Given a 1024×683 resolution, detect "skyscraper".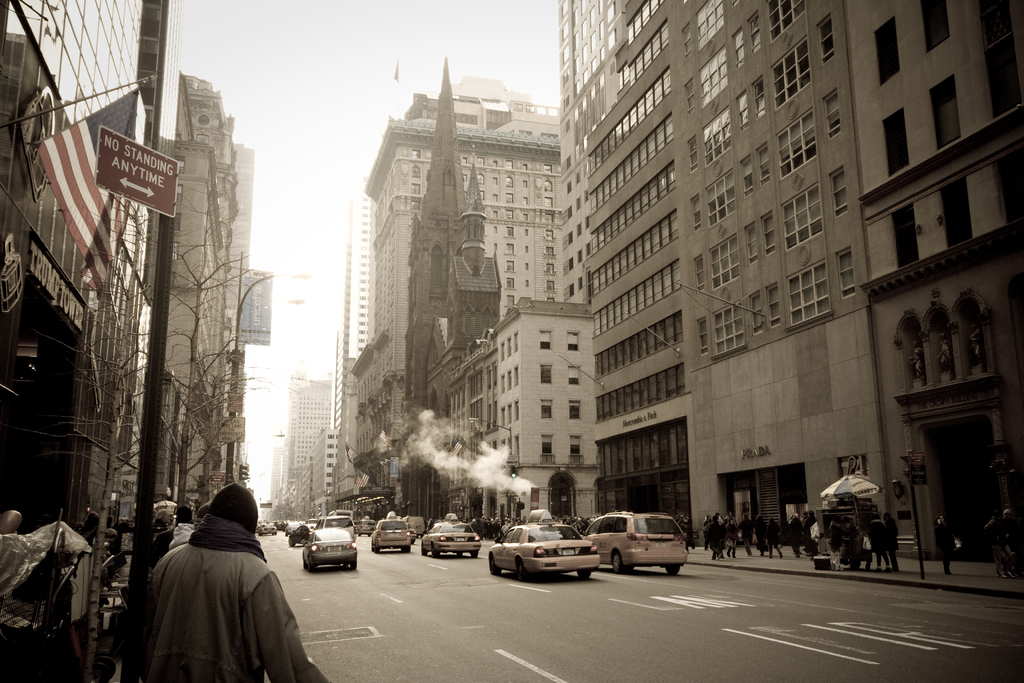
left=0, top=0, right=208, bottom=682.
